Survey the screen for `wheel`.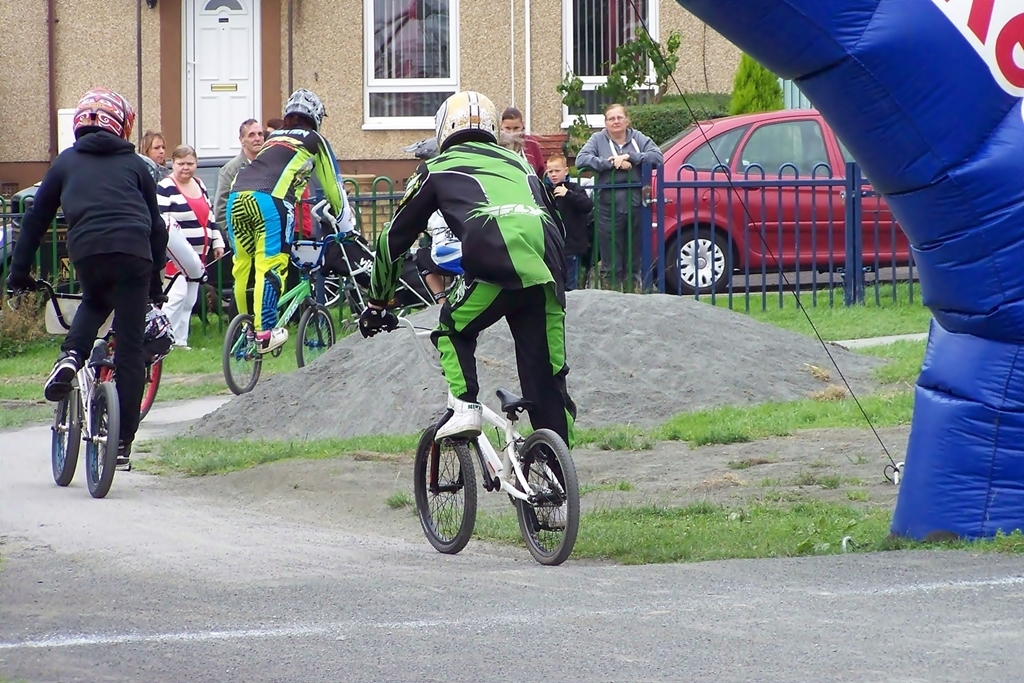
Survey found: bbox=(408, 421, 475, 553).
